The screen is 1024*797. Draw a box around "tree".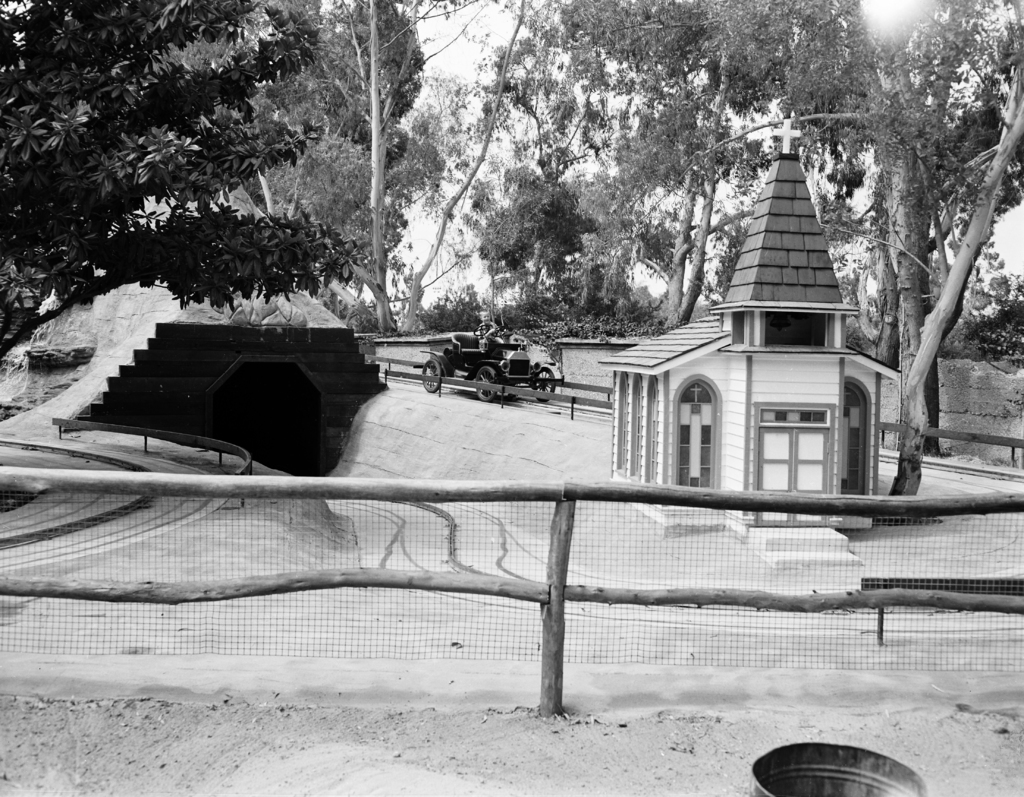
{"left": 0, "top": 0, "right": 1023, "bottom": 526}.
